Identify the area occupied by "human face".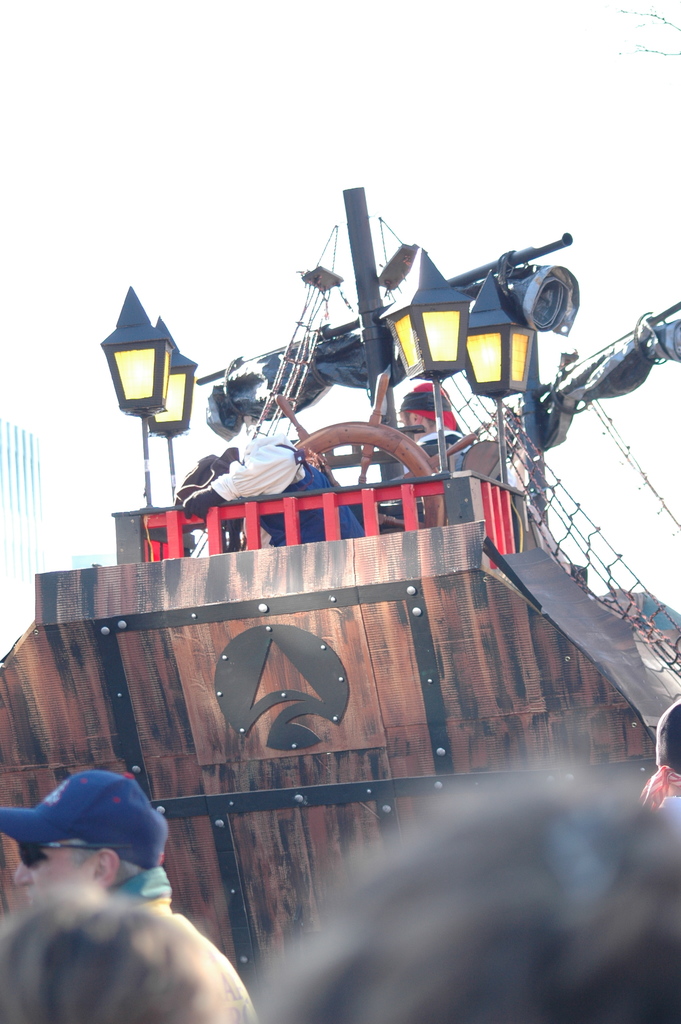
Area: 15/849/88/904.
